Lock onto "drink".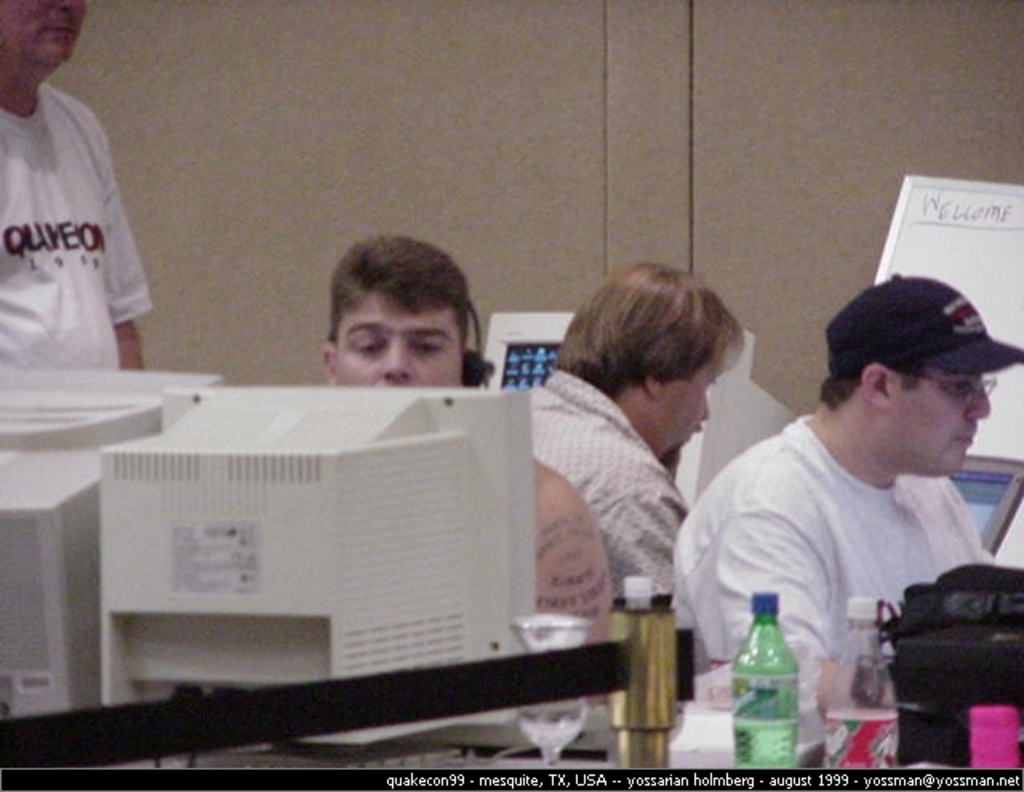
Locked: x1=734, y1=587, x2=802, y2=770.
